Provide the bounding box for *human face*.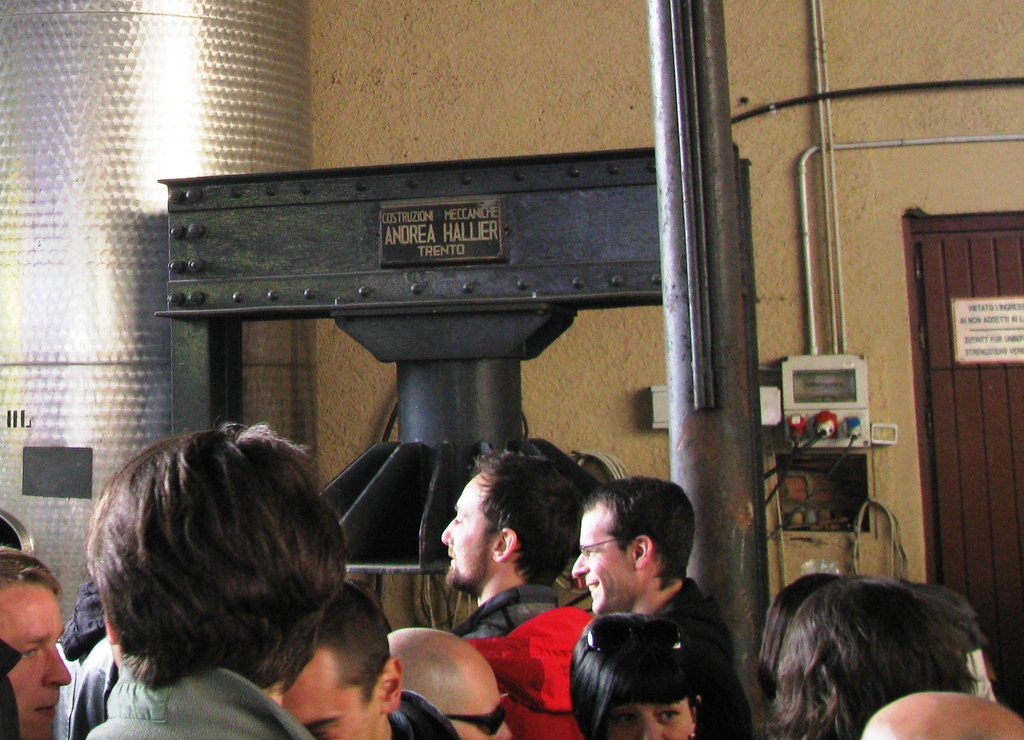
[568, 503, 633, 616].
